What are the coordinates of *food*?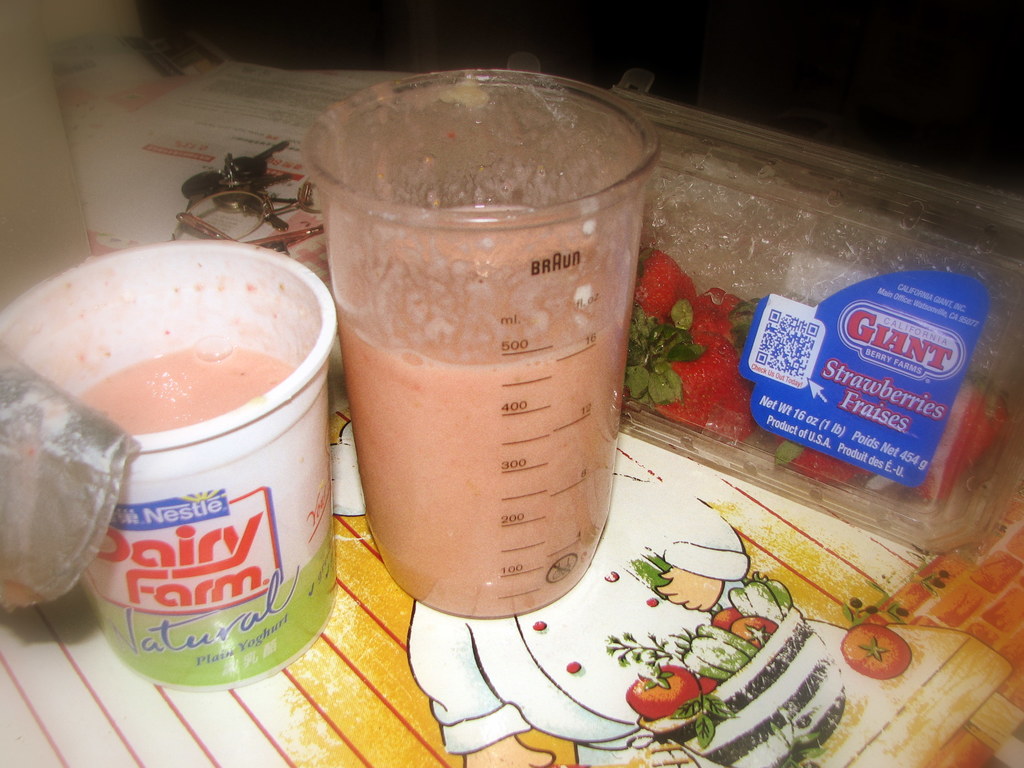
bbox=[923, 365, 1010, 504].
